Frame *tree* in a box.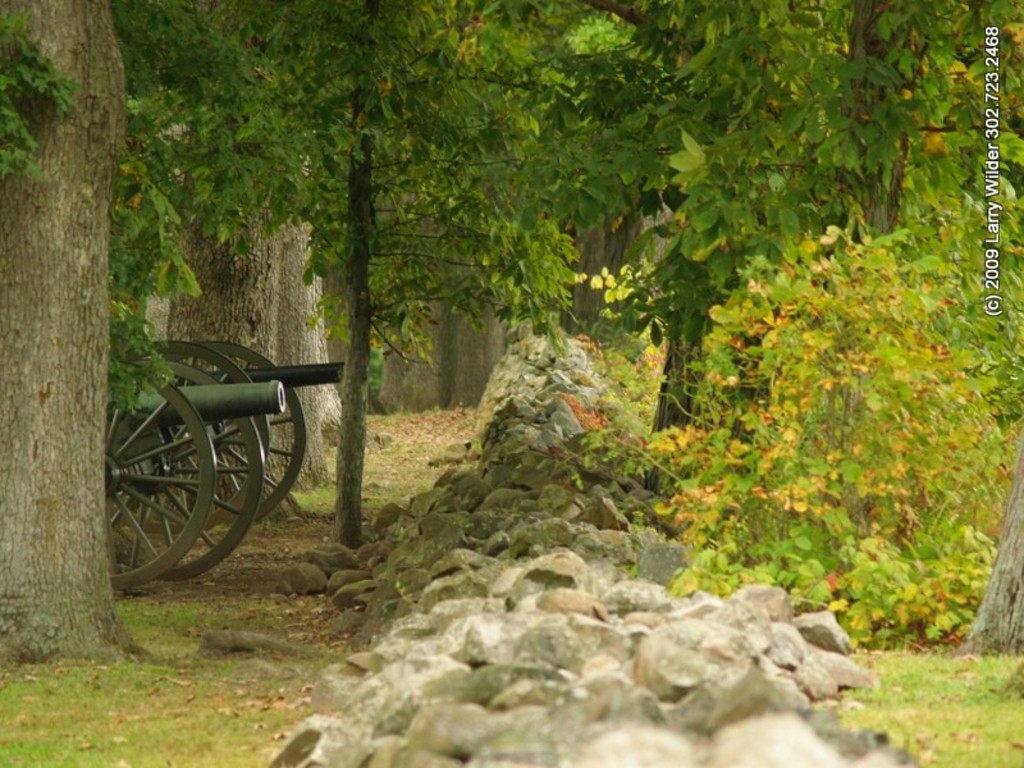
(x1=595, y1=0, x2=1023, y2=421).
